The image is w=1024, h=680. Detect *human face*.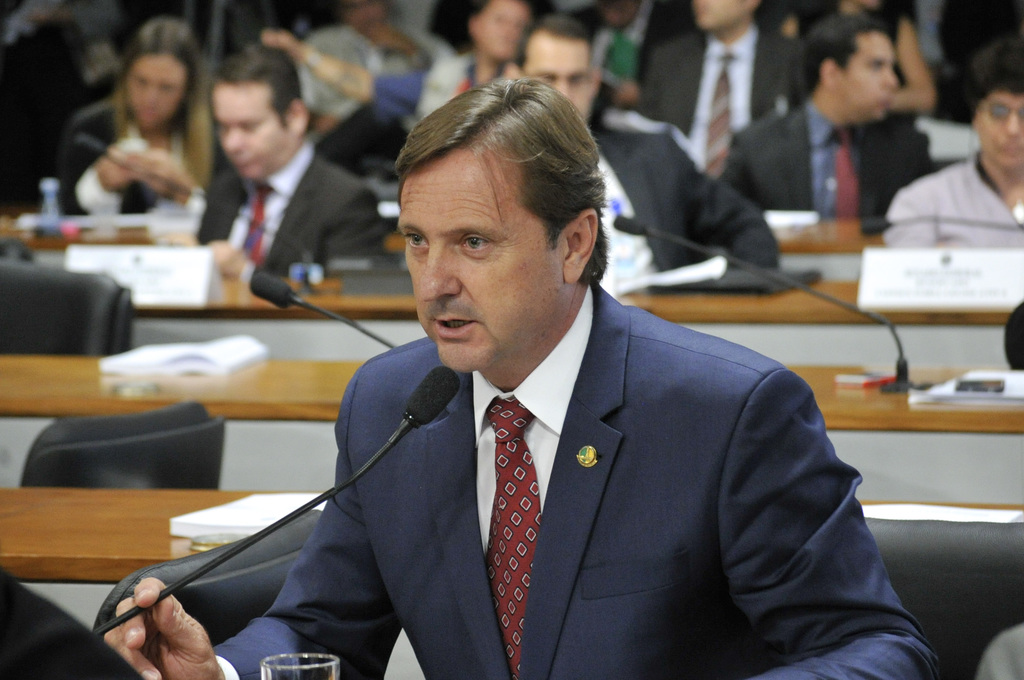
Detection: (213,80,301,179).
